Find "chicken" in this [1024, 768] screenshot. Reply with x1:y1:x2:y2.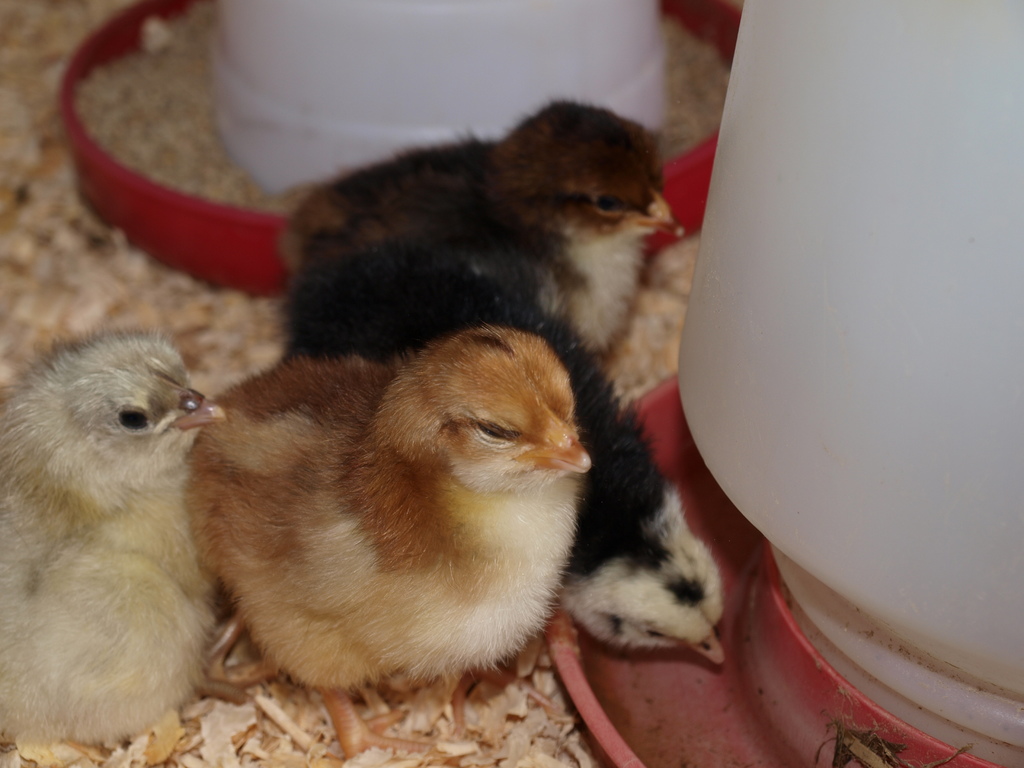
188:315:590:753.
